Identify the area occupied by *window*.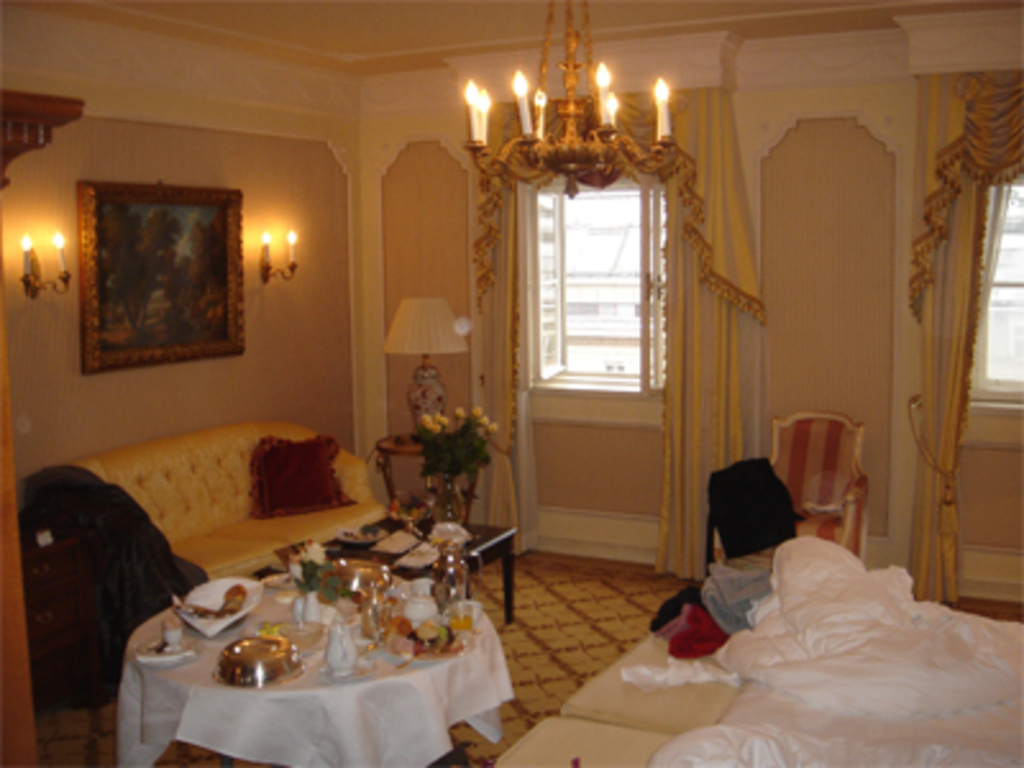
Area: 520, 179, 668, 394.
